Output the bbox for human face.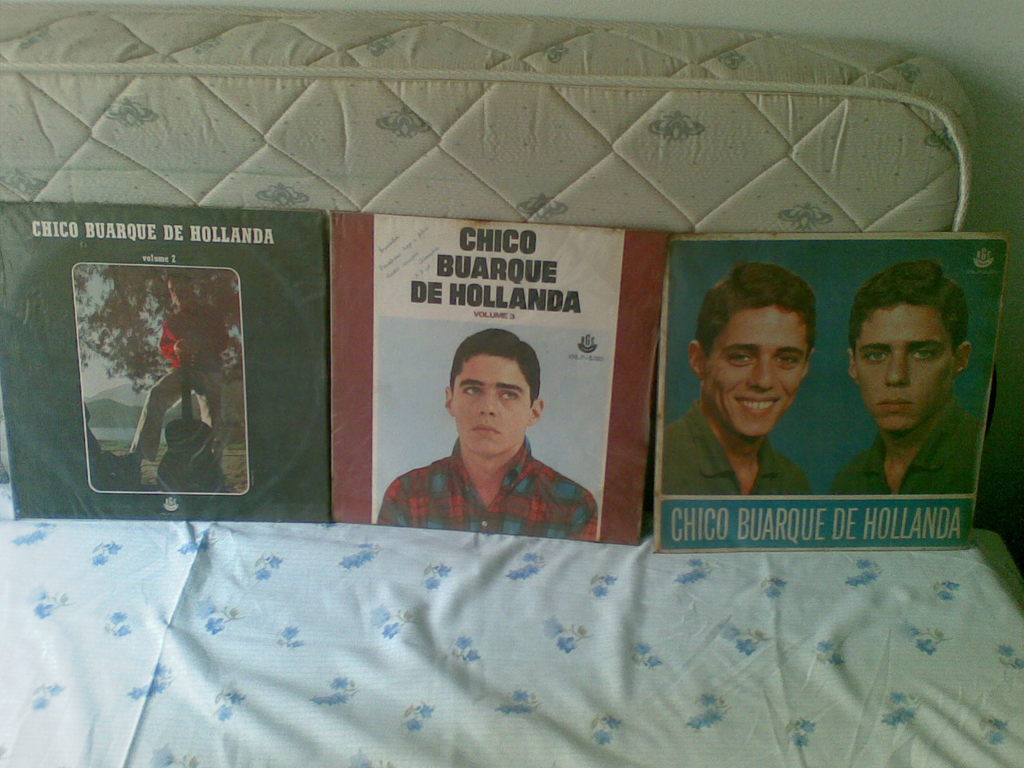
858 304 948 434.
